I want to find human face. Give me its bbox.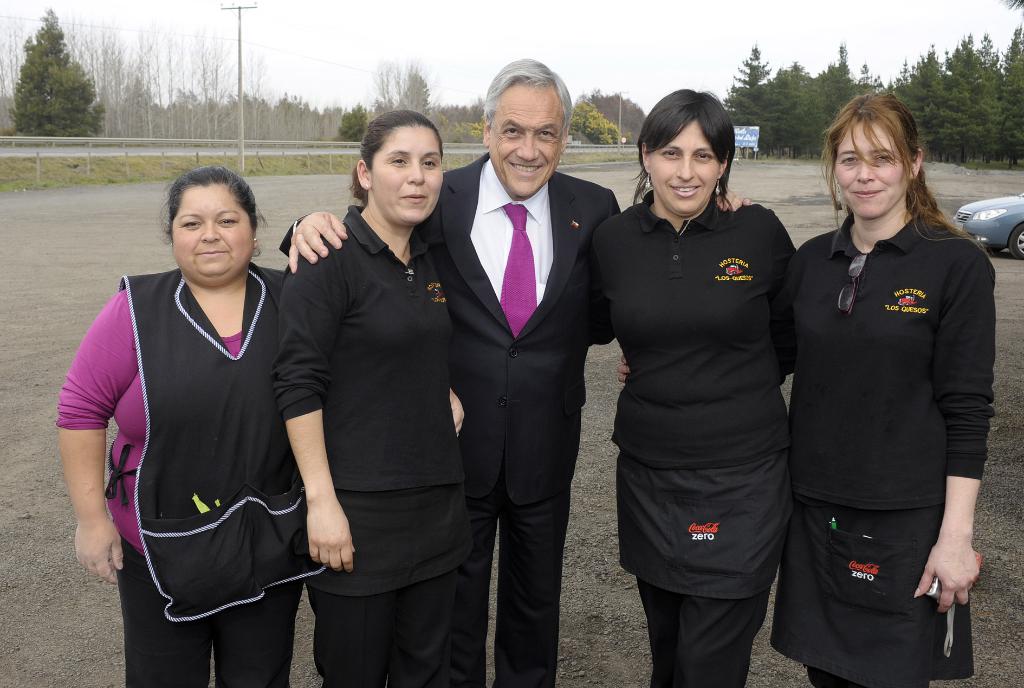
(x1=167, y1=165, x2=263, y2=281).
